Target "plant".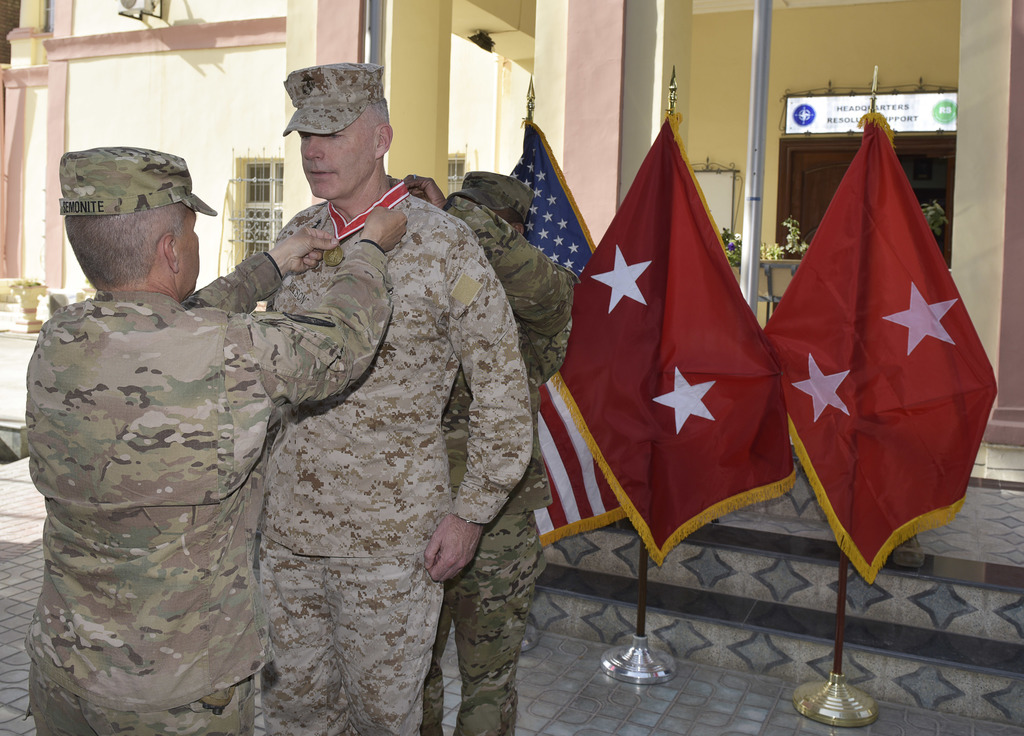
Target region: <region>921, 199, 947, 233</region>.
